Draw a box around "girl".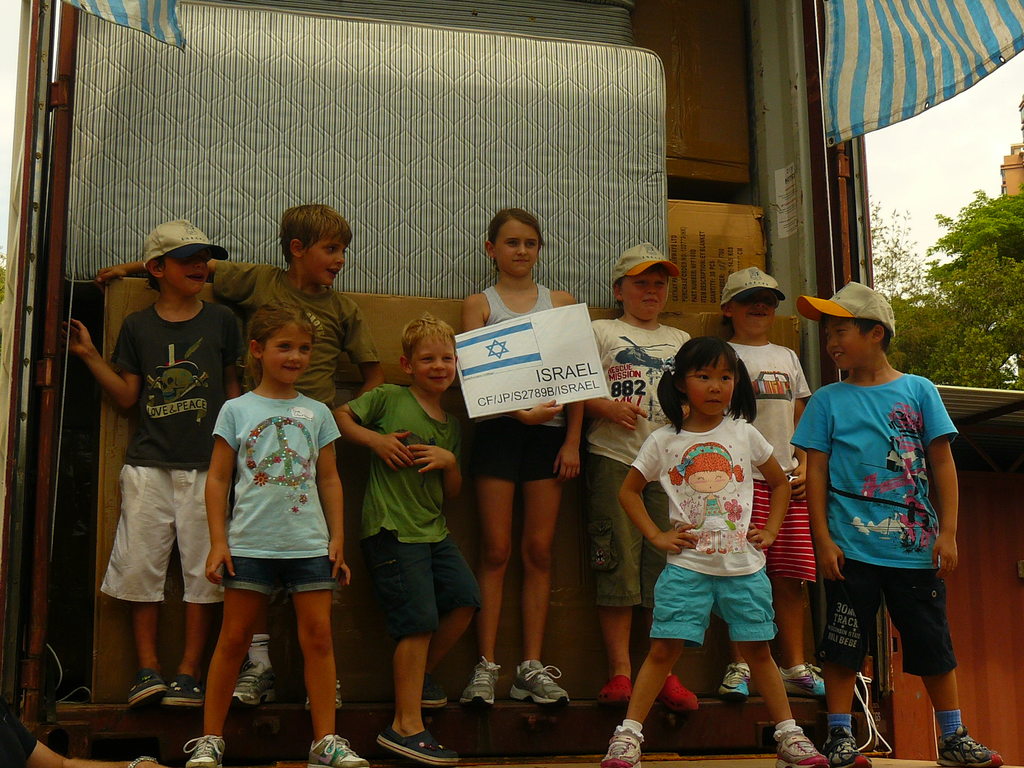
[185, 302, 374, 767].
